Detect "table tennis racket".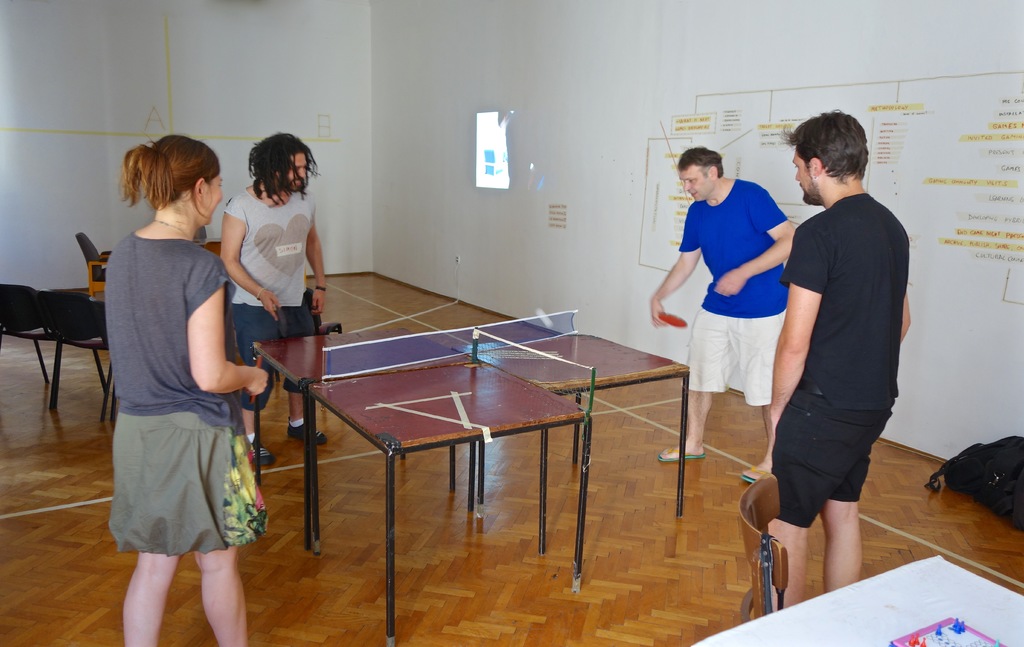
Detected at bbox=[655, 312, 687, 331].
